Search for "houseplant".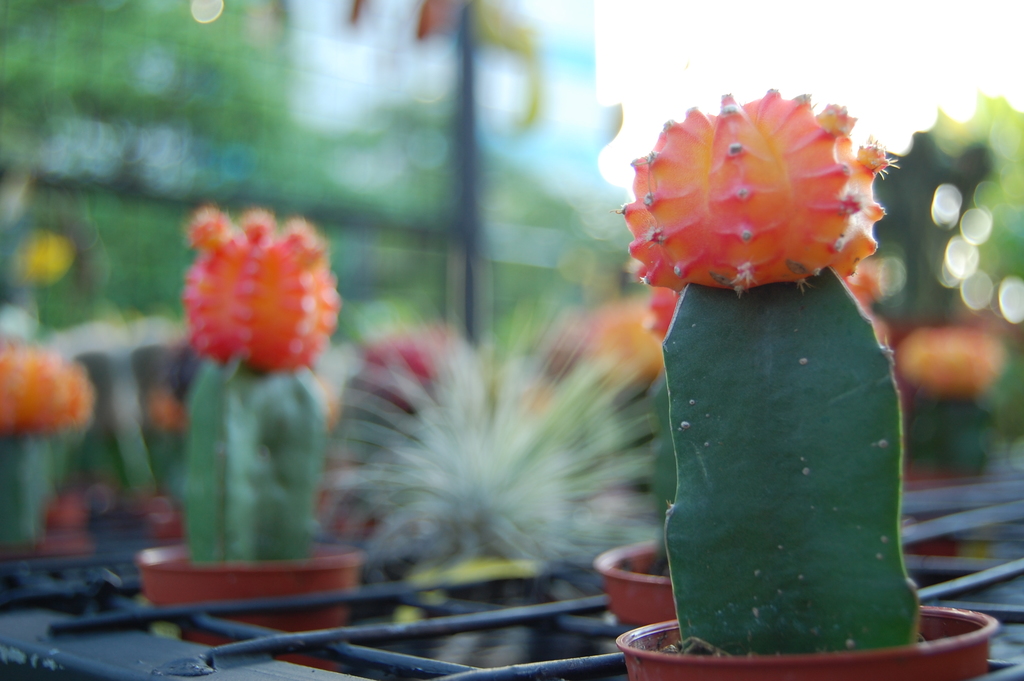
Found at bbox=[134, 201, 370, 660].
